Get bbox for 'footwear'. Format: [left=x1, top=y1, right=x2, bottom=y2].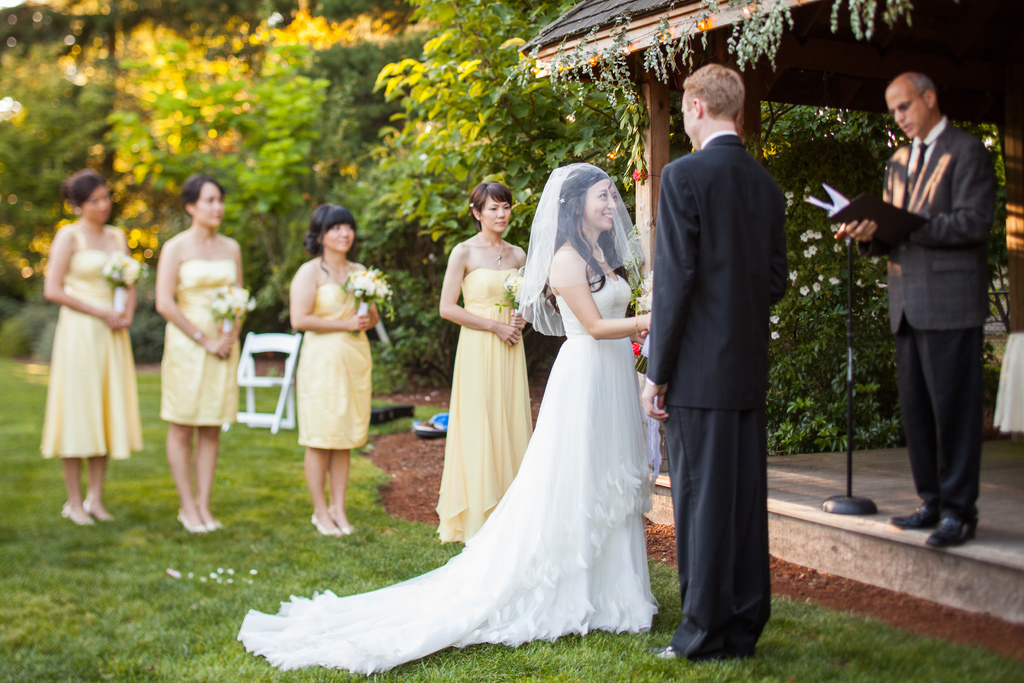
[left=179, top=508, right=203, bottom=533].
